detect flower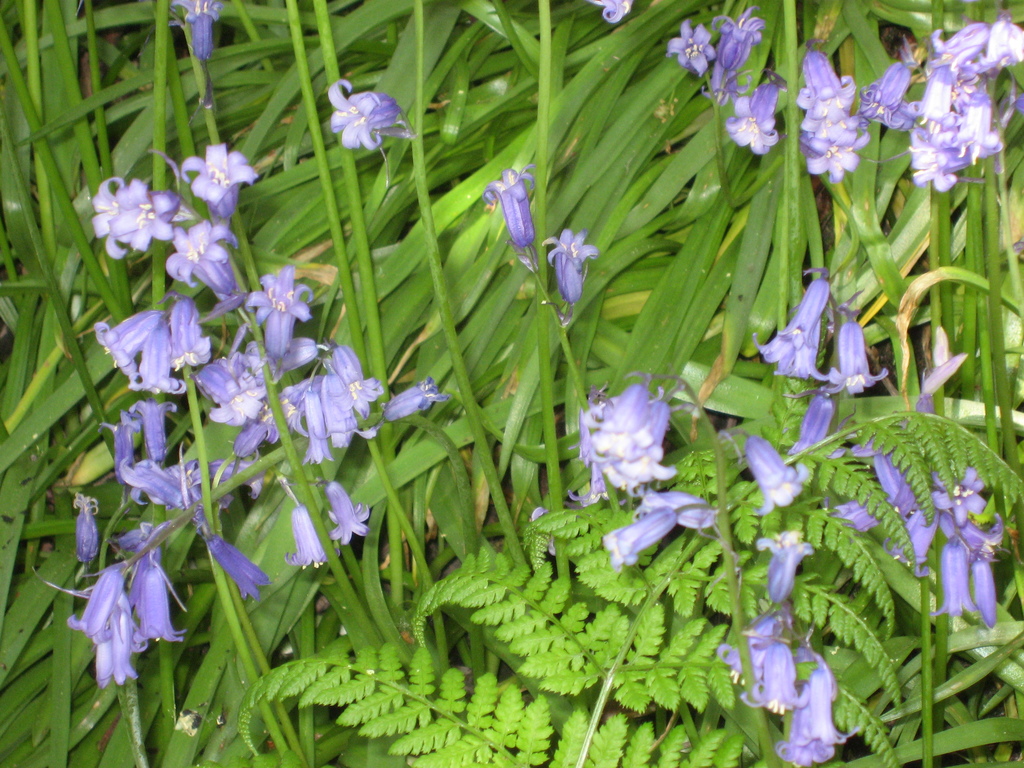
bbox(660, 13, 719, 80)
